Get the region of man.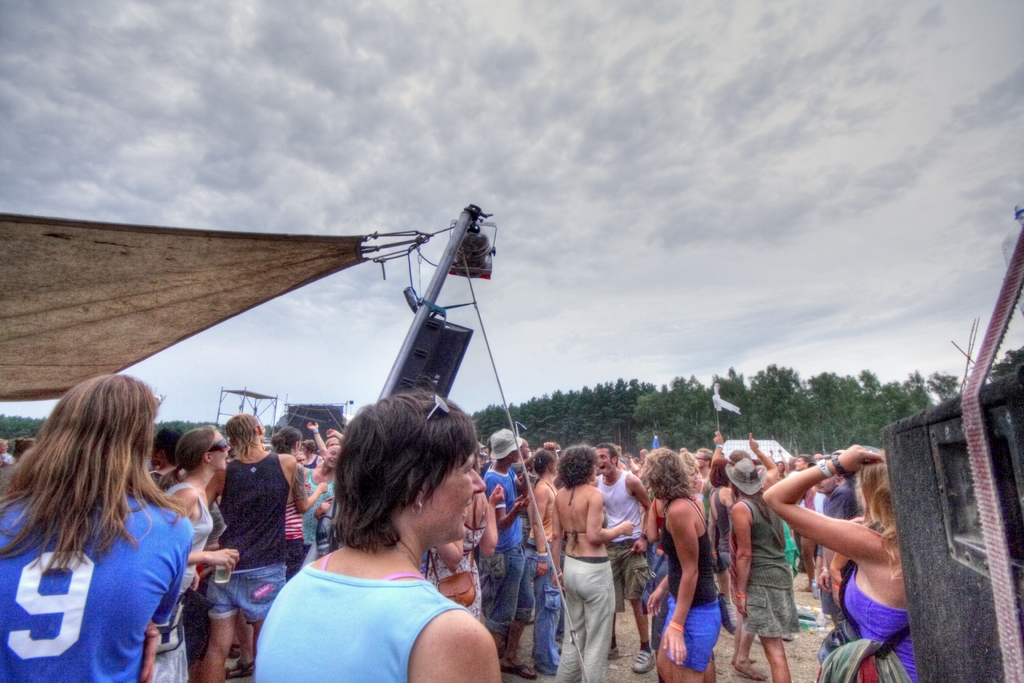
<region>588, 446, 662, 673</region>.
